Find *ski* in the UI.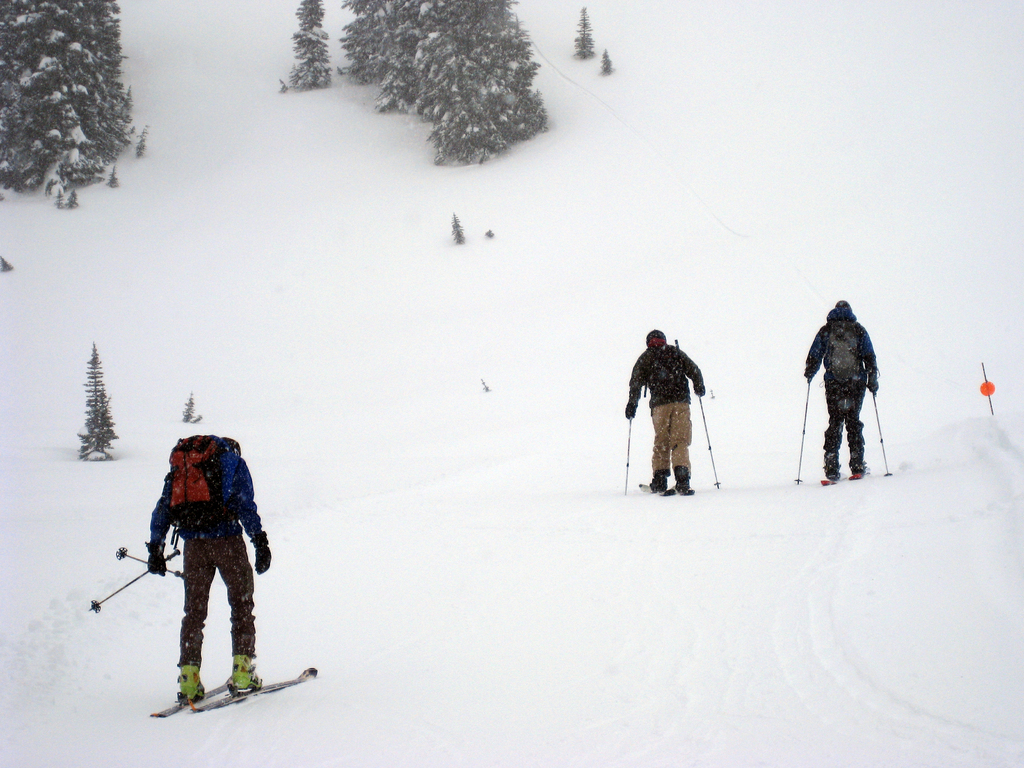
UI element at crop(145, 676, 237, 718).
